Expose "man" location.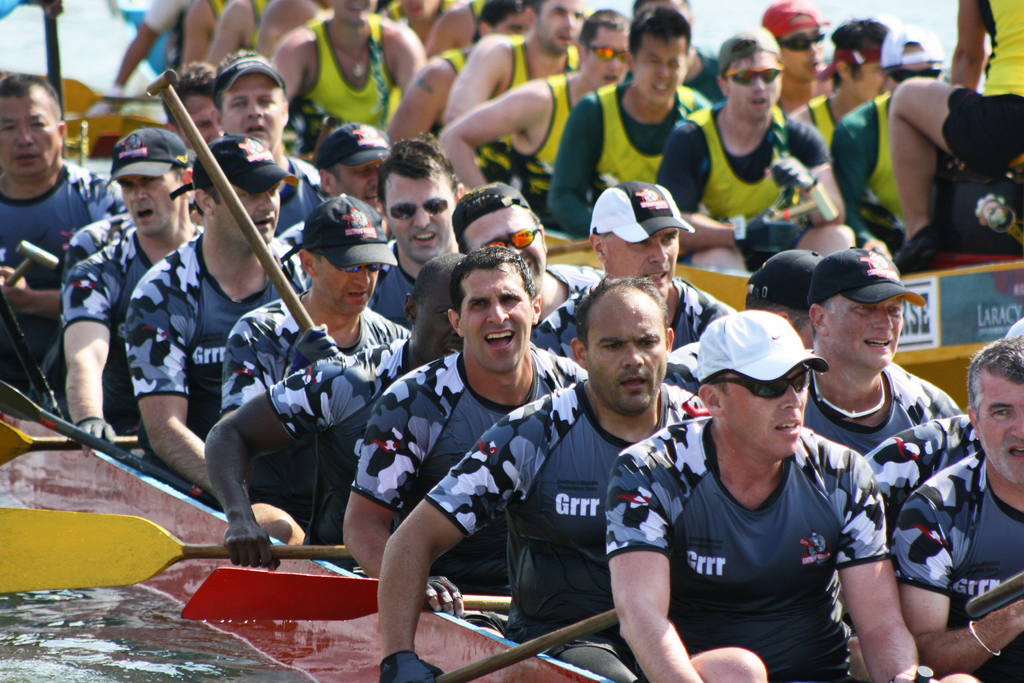
Exposed at rect(337, 249, 596, 638).
